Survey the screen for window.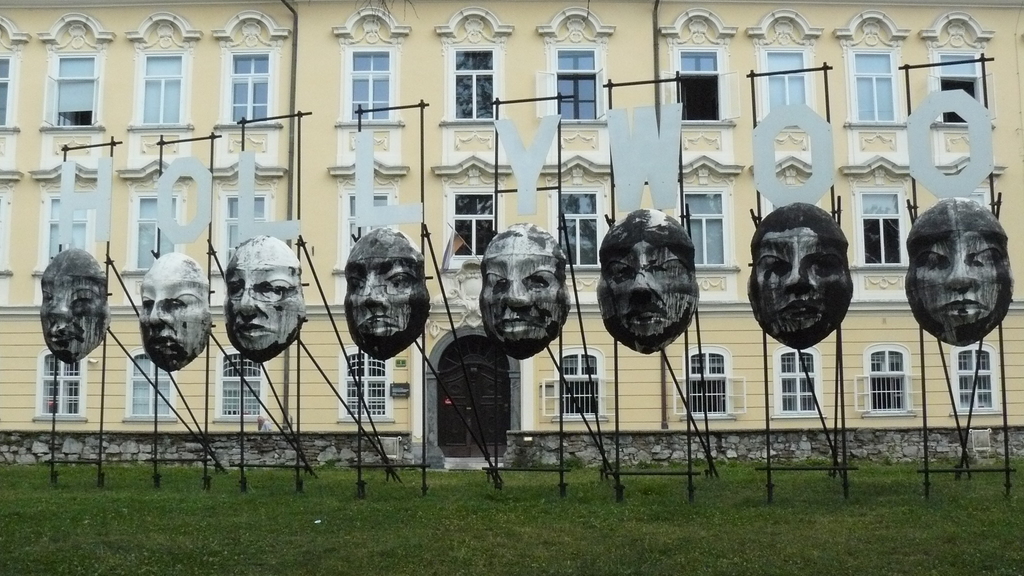
Survey found: x1=56 y1=199 x2=83 y2=259.
